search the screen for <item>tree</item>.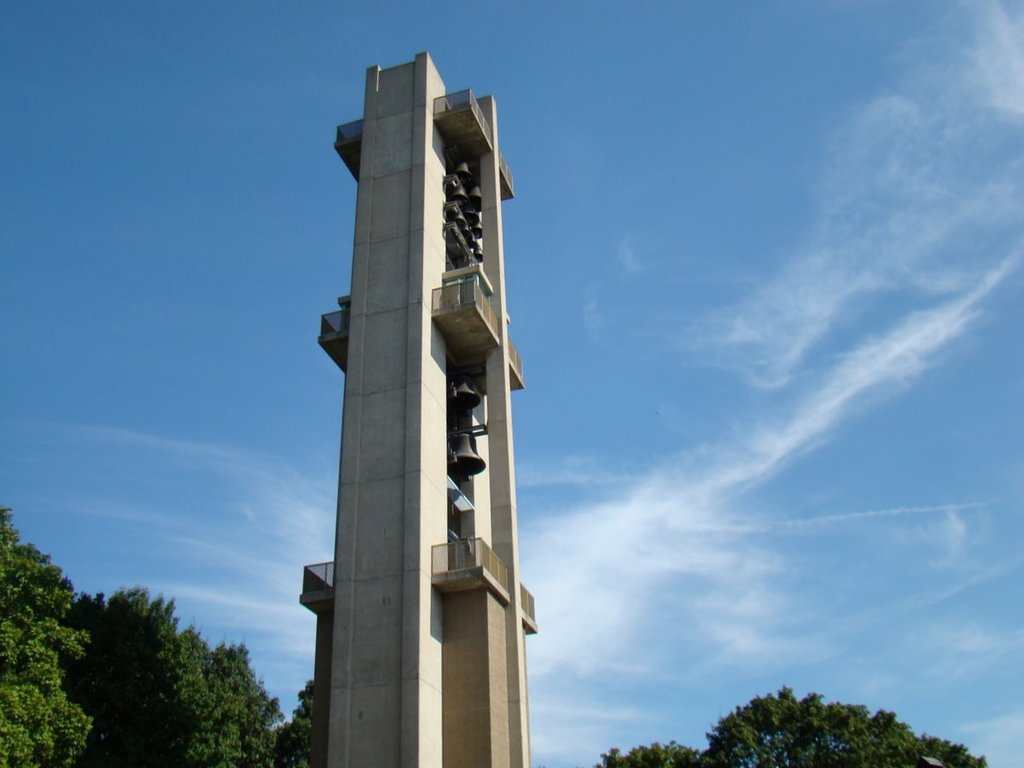
Found at <box>595,742,697,765</box>.
